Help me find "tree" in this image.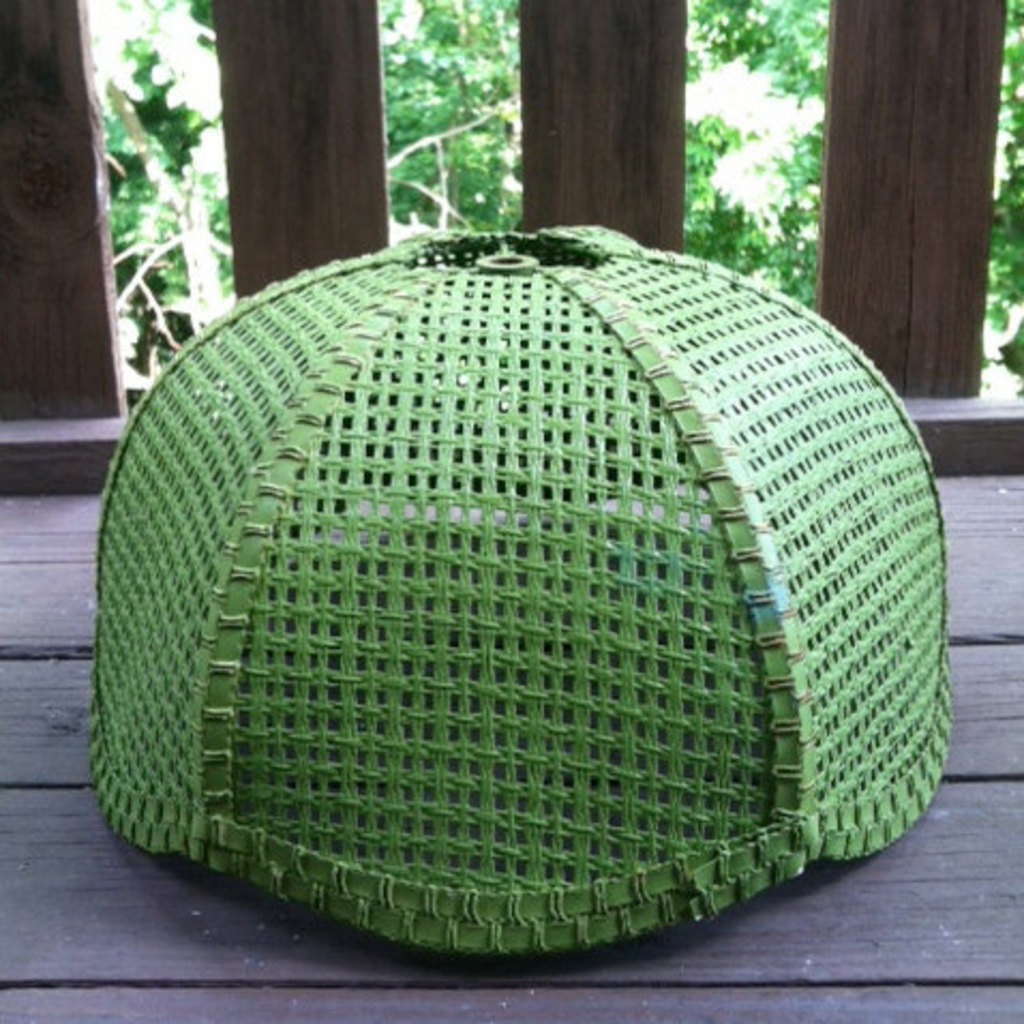
Found it: rect(94, 0, 221, 330).
